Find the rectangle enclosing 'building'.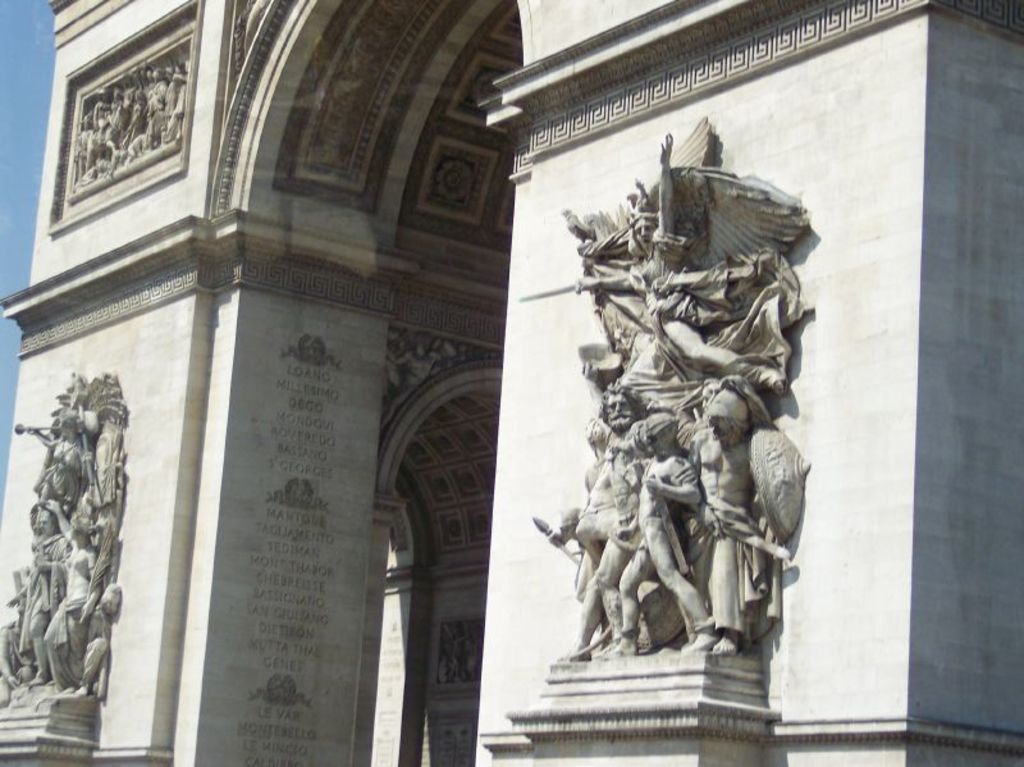
0 0 1023 766.
